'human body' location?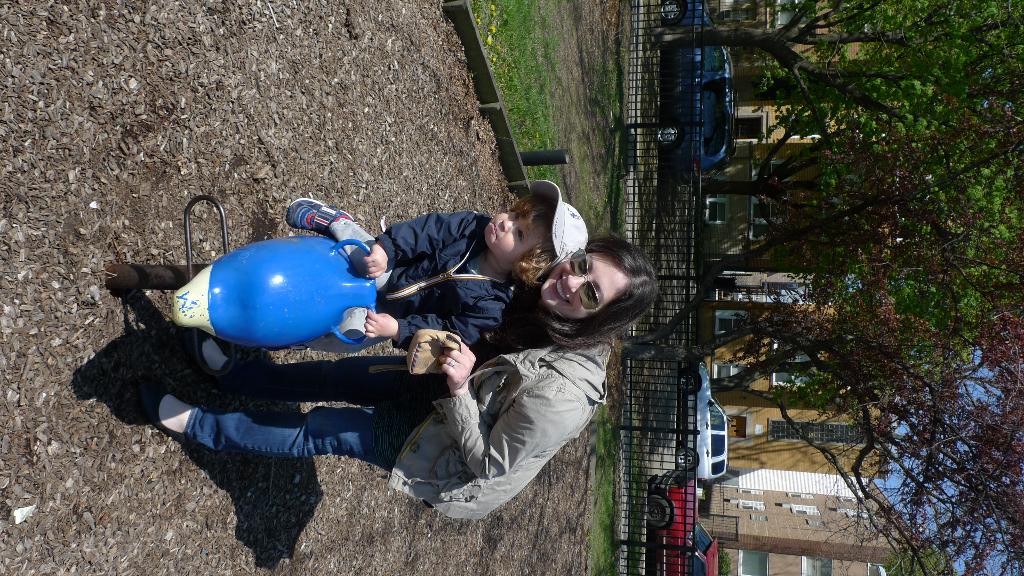
367, 177, 586, 354
